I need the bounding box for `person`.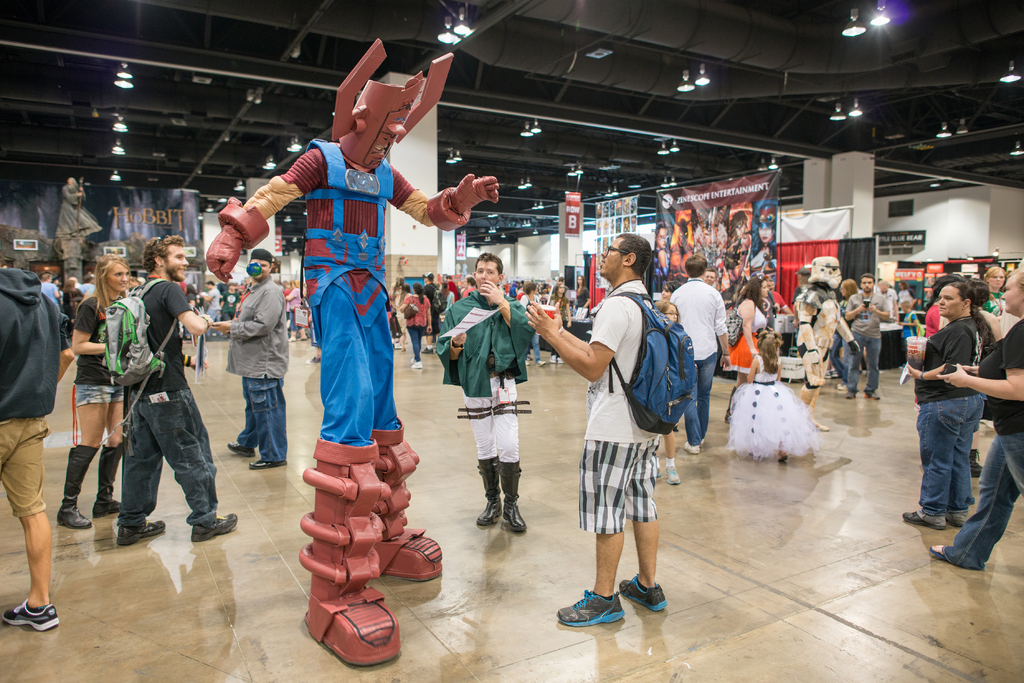
Here it is: [400,282,430,370].
